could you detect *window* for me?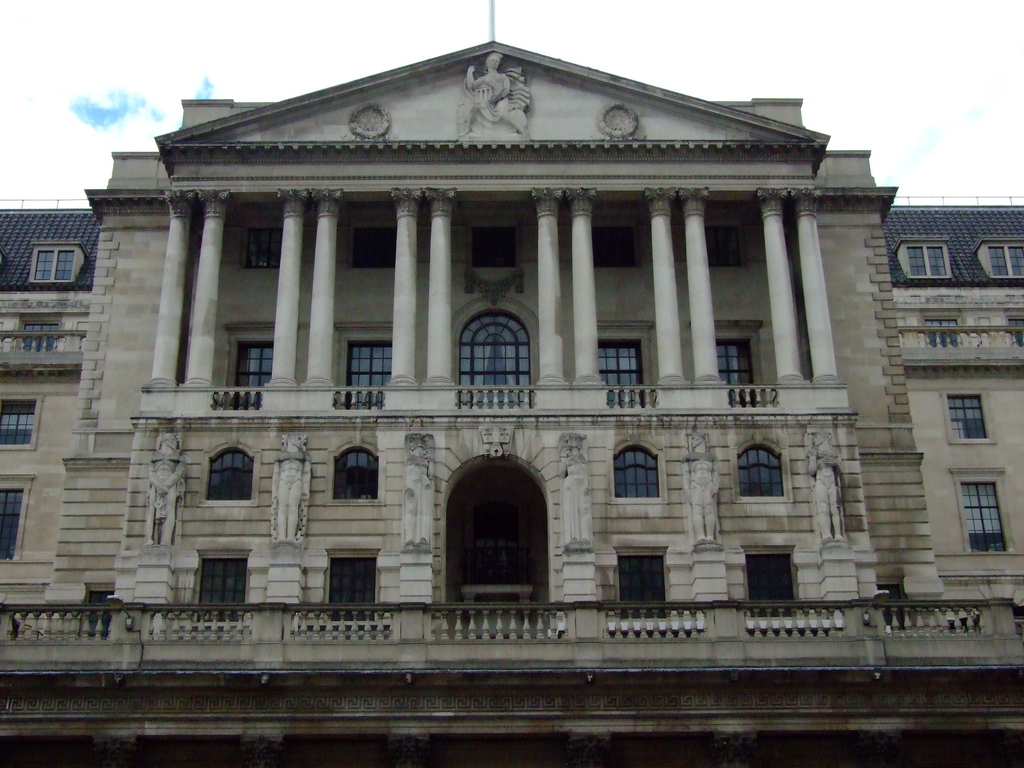
Detection result: [left=609, top=443, right=657, bottom=500].
